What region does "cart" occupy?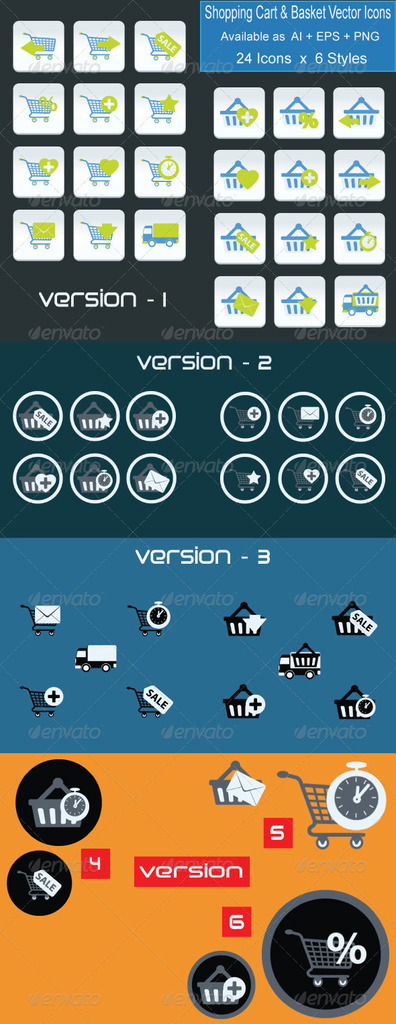
[x1=276, y1=769, x2=365, y2=847].
